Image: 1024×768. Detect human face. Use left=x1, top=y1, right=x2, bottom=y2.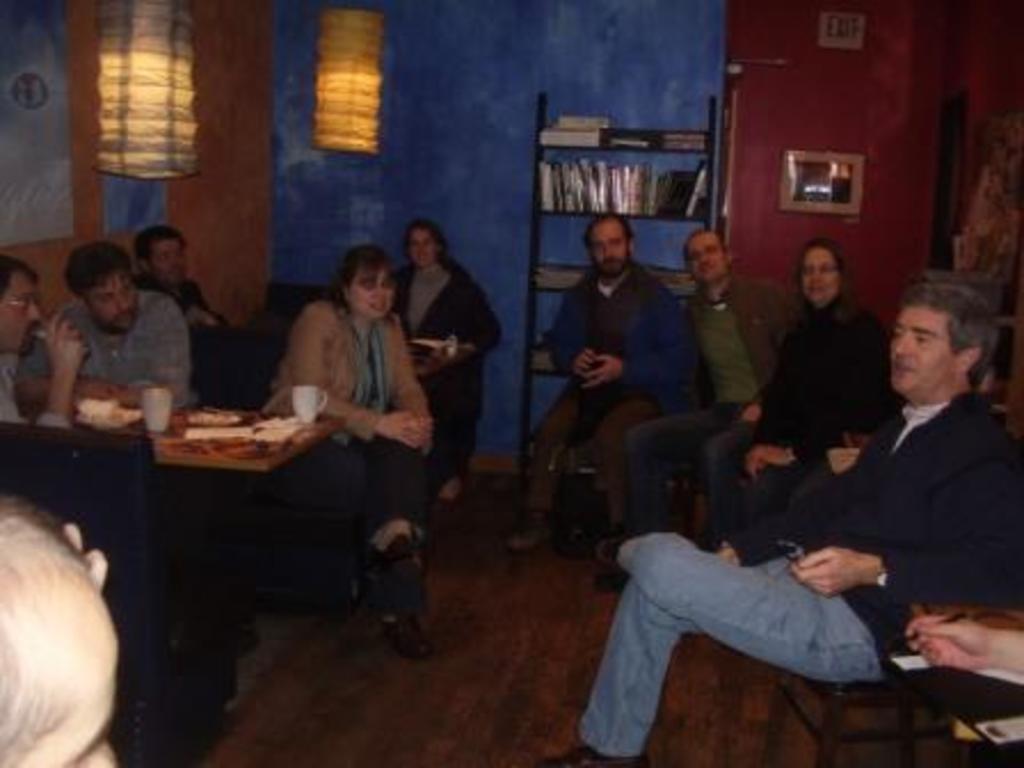
left=585, top=215, right=629, bottom=270.
